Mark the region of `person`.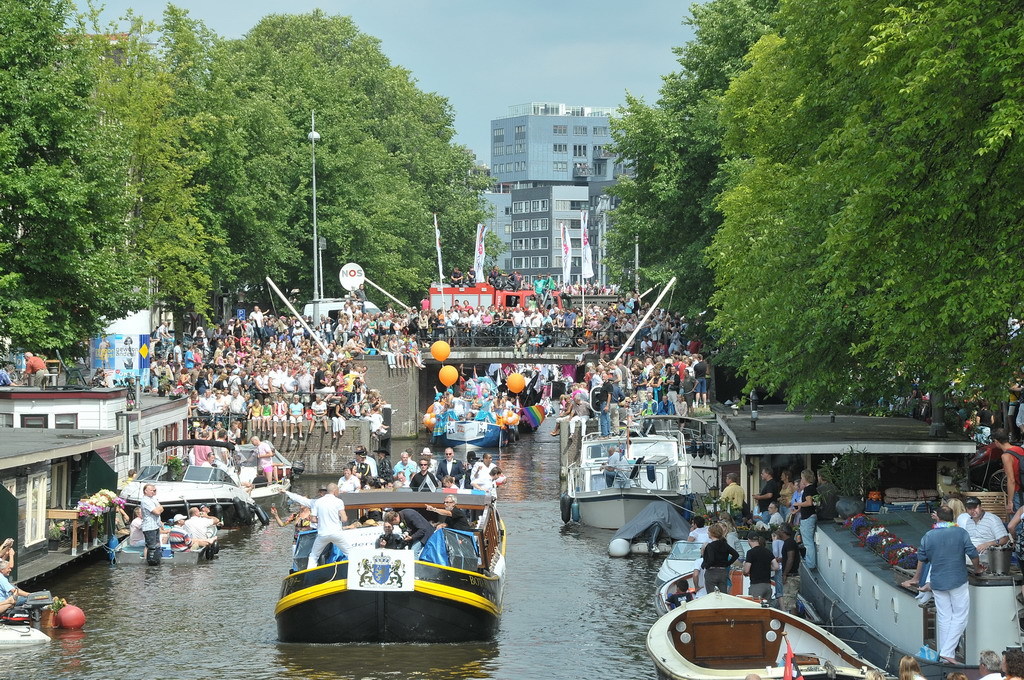
Region: 895/658/929/679.
